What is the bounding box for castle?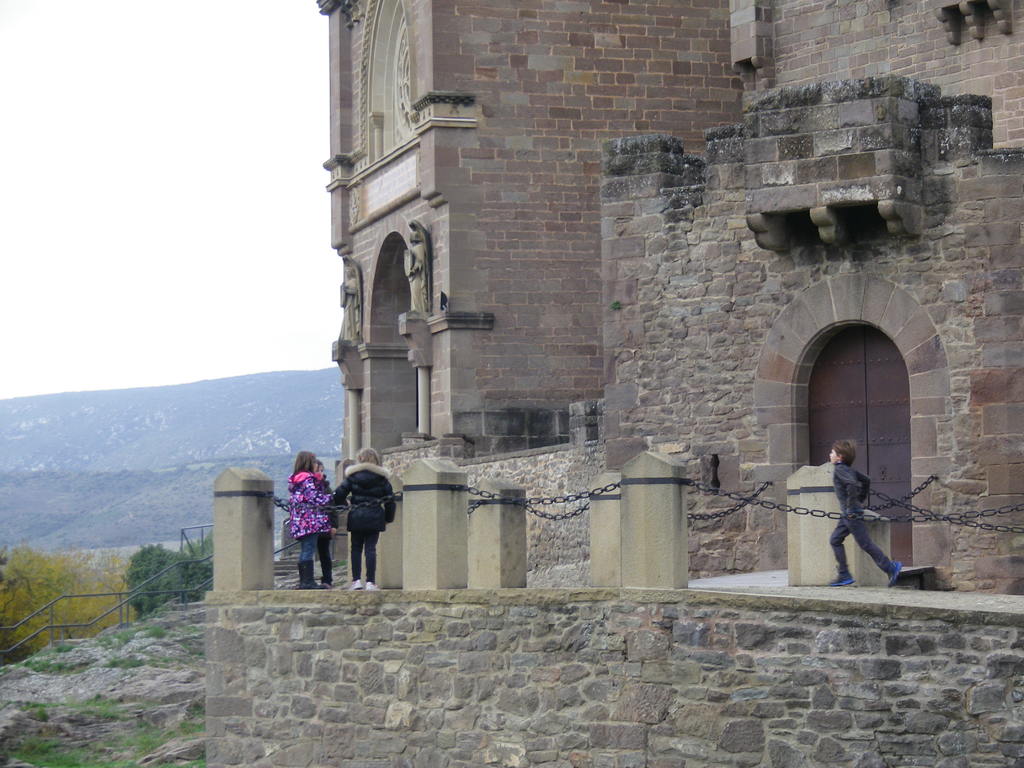
l=228, t=13, r=1023, b=622.
